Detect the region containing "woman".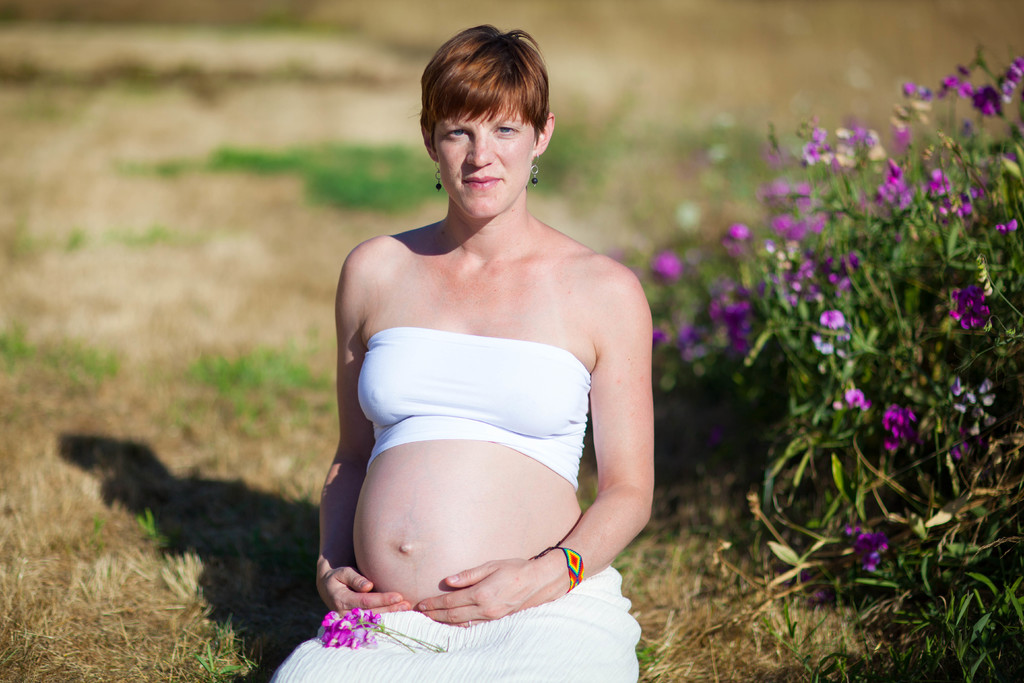
bbox=(318, 11, 682, 646).
